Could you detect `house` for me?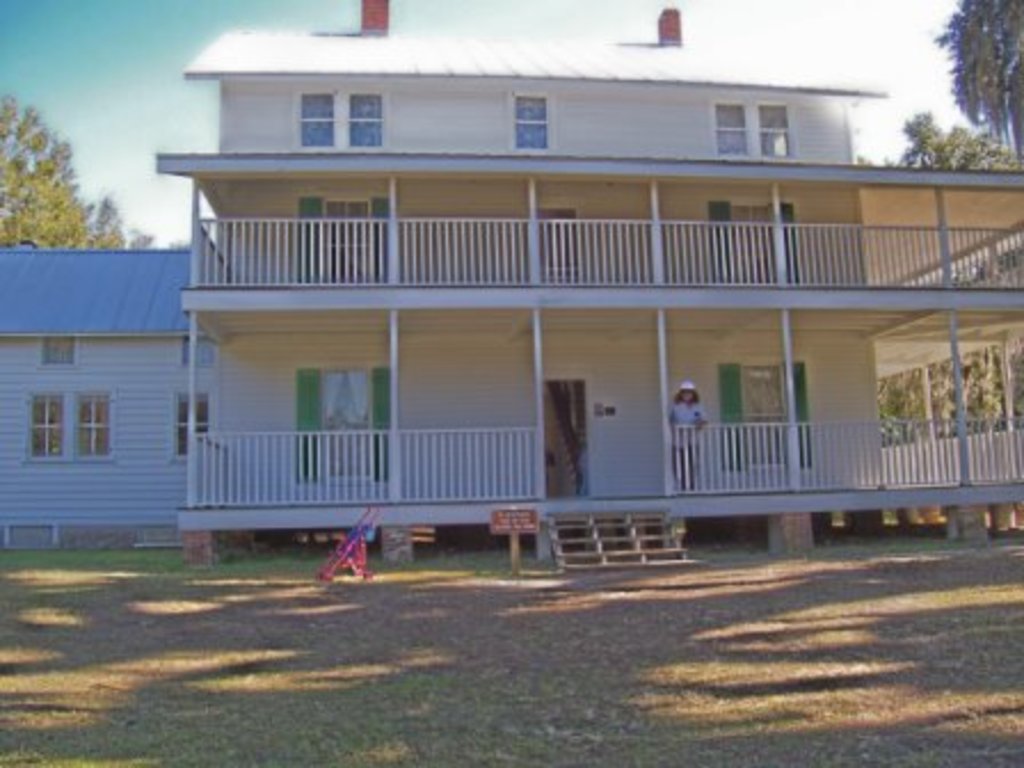
Detection result: {"x1": 169, "y1": 0, "x2": 1022, "y2": 567}.
